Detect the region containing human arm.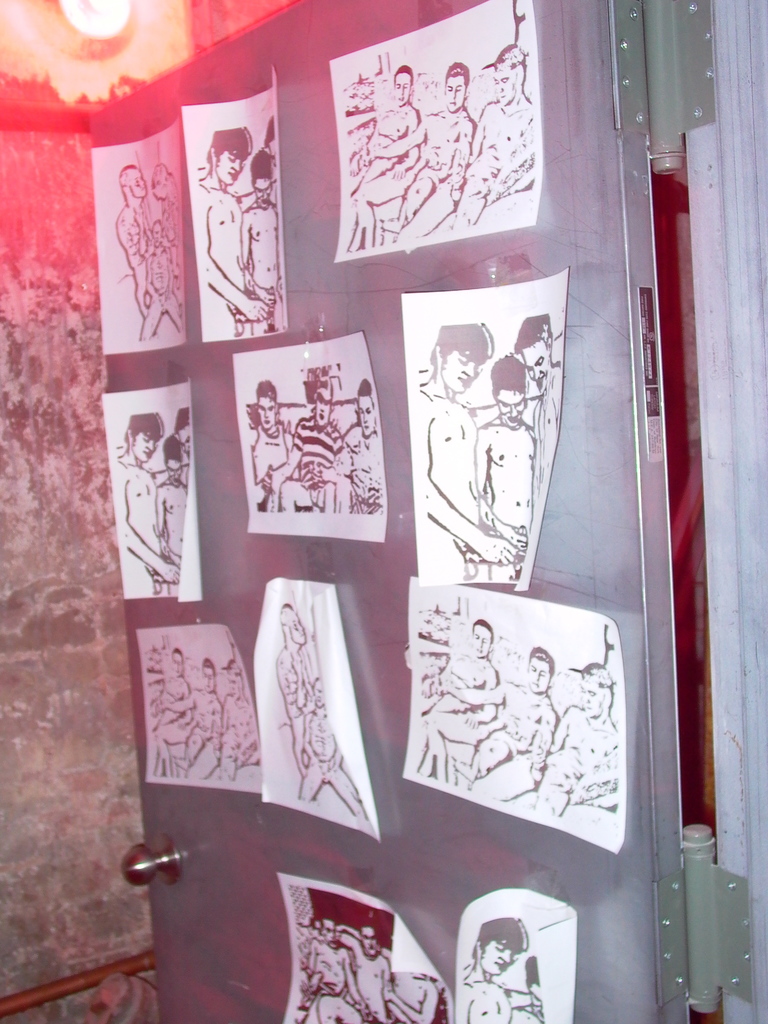
[155, 691, 195, 715].
